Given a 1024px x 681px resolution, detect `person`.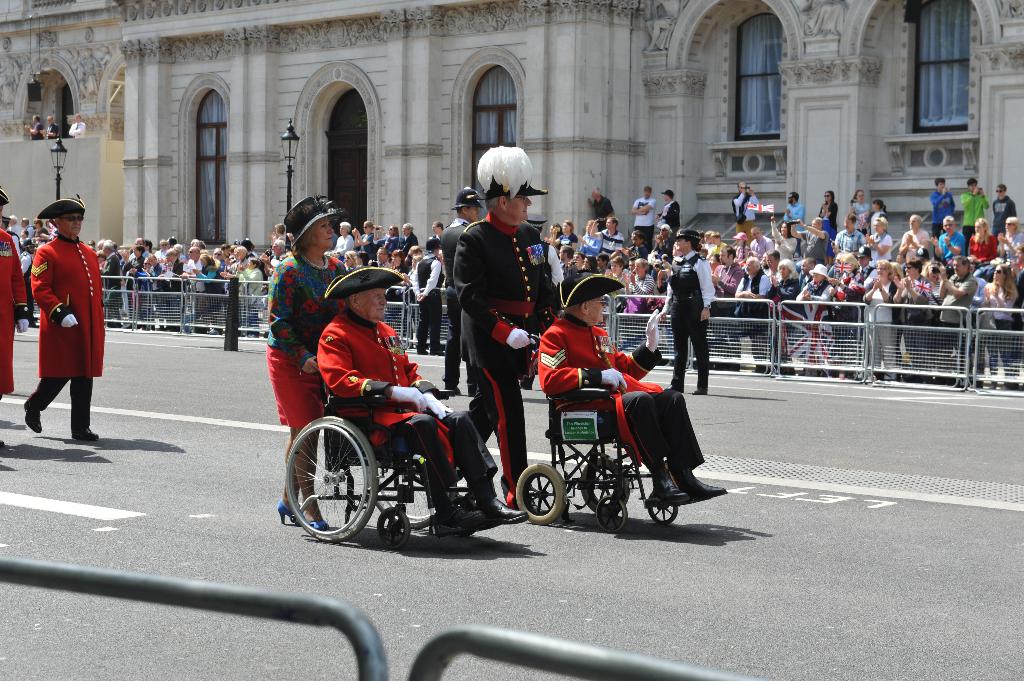
[x1=869, y1=200, x2=883, y2=235].
